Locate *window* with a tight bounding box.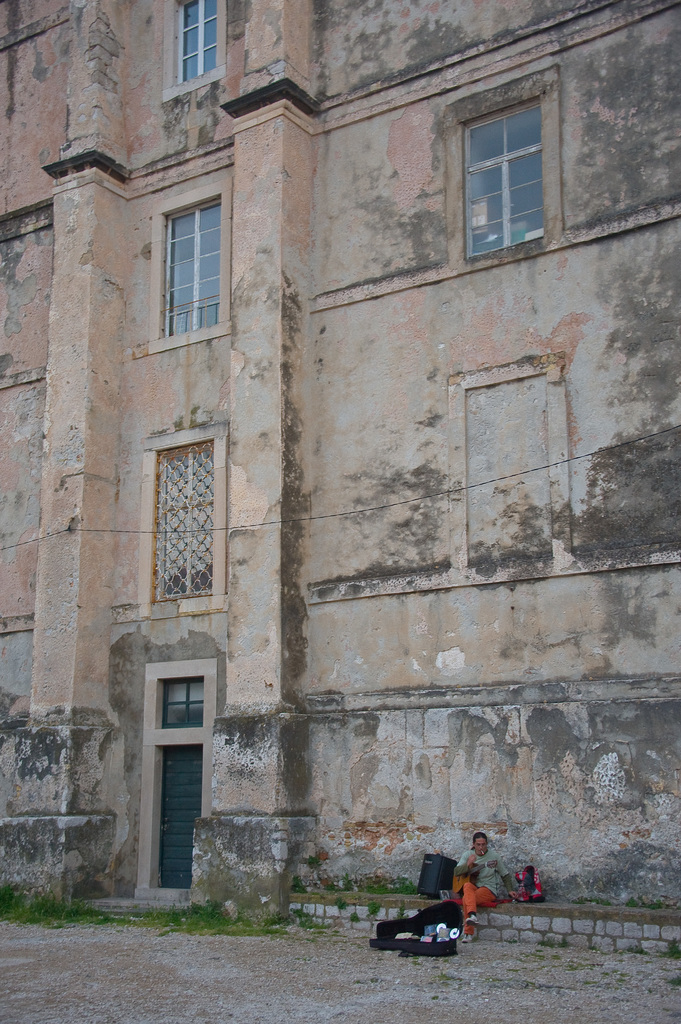
BBox(462, 85, 556, 257).
